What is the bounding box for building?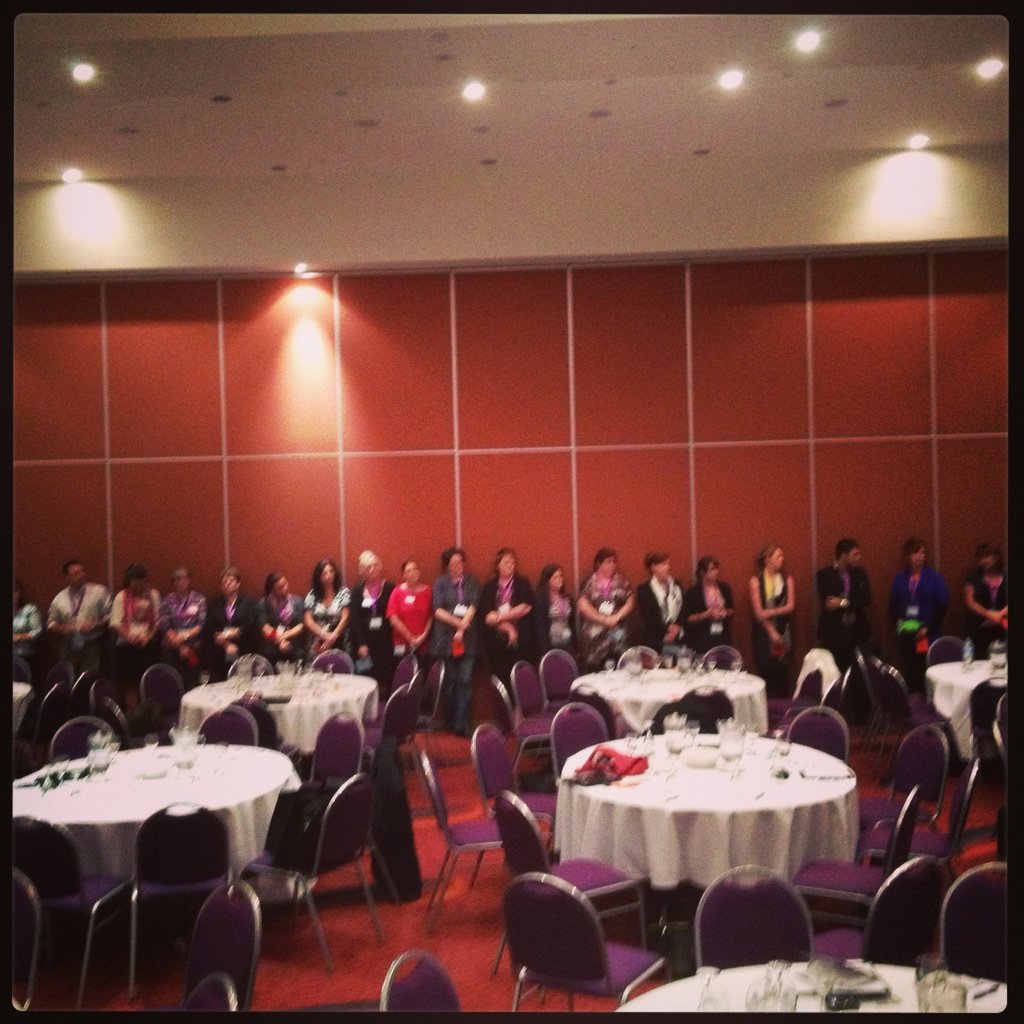
{"left": 8, "top": 16, "right": 1006, "bottom": 1013}.
